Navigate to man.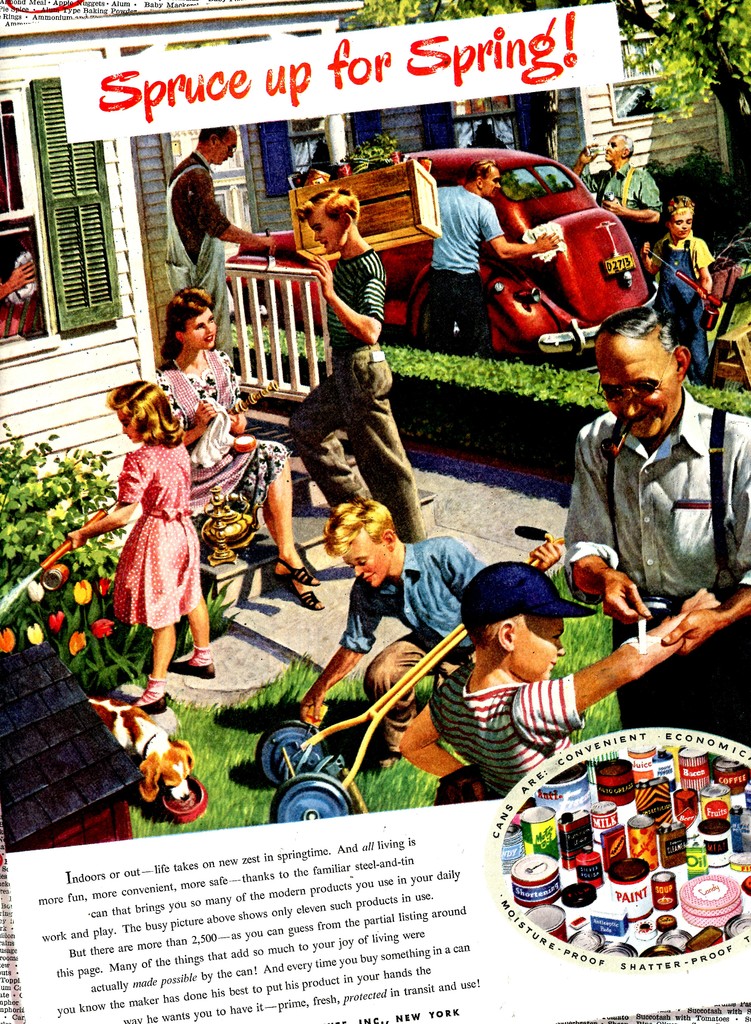
Navigation target: [0, 256, 36, 298].
